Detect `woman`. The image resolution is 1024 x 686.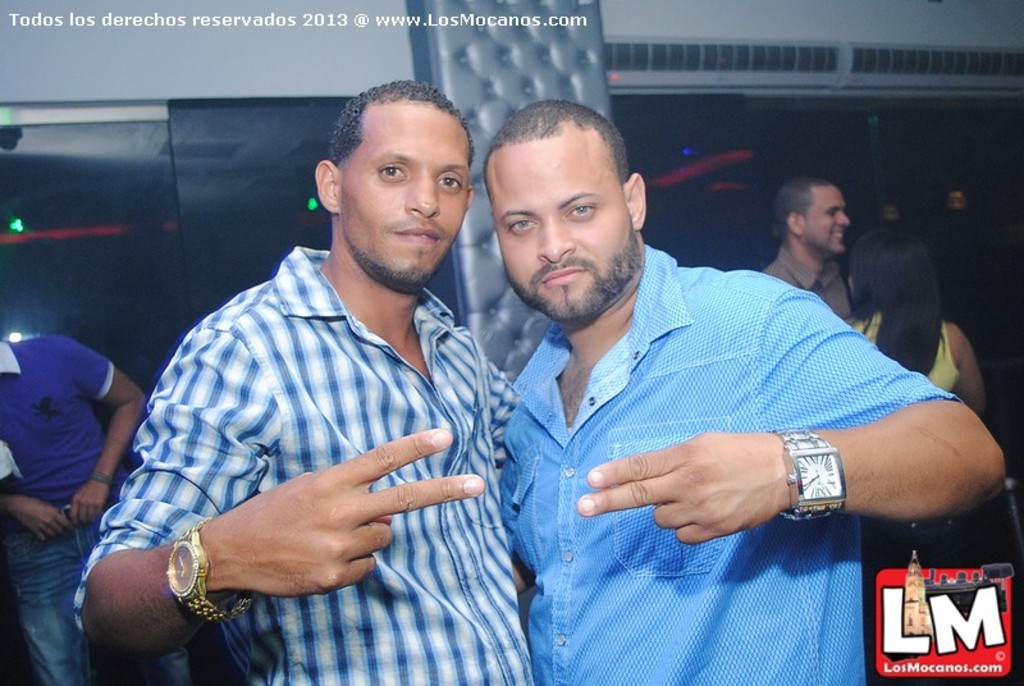
(833,223,995,425).
